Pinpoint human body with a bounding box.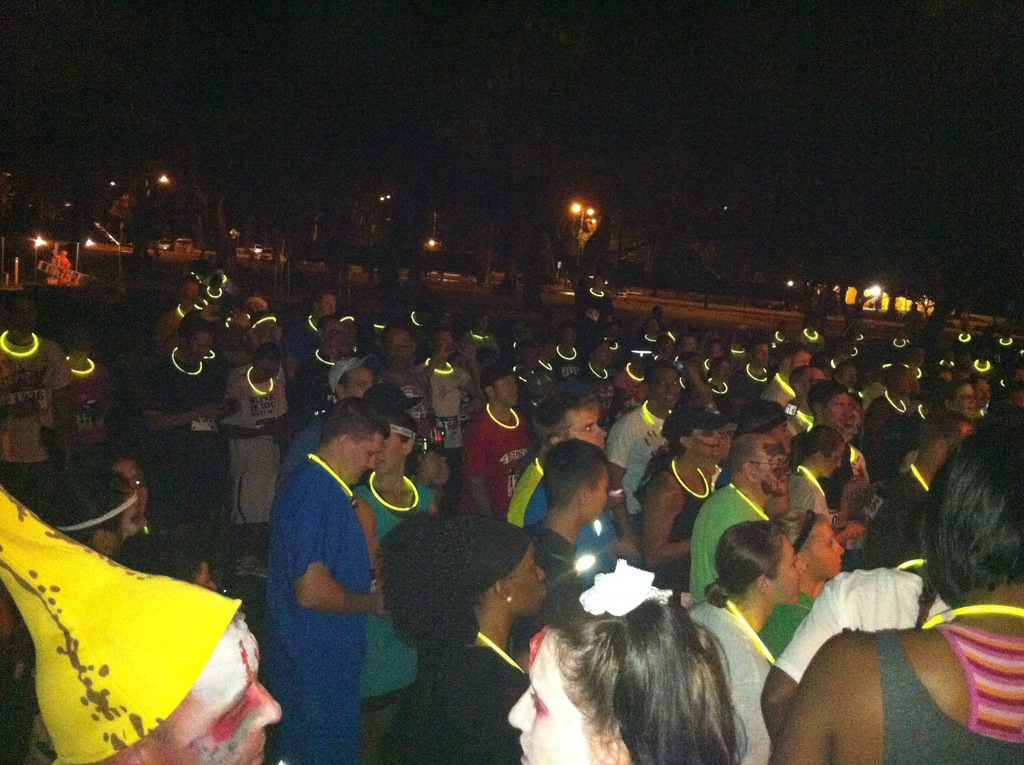
x1=730 y1=332 x2=773 y2=395.
